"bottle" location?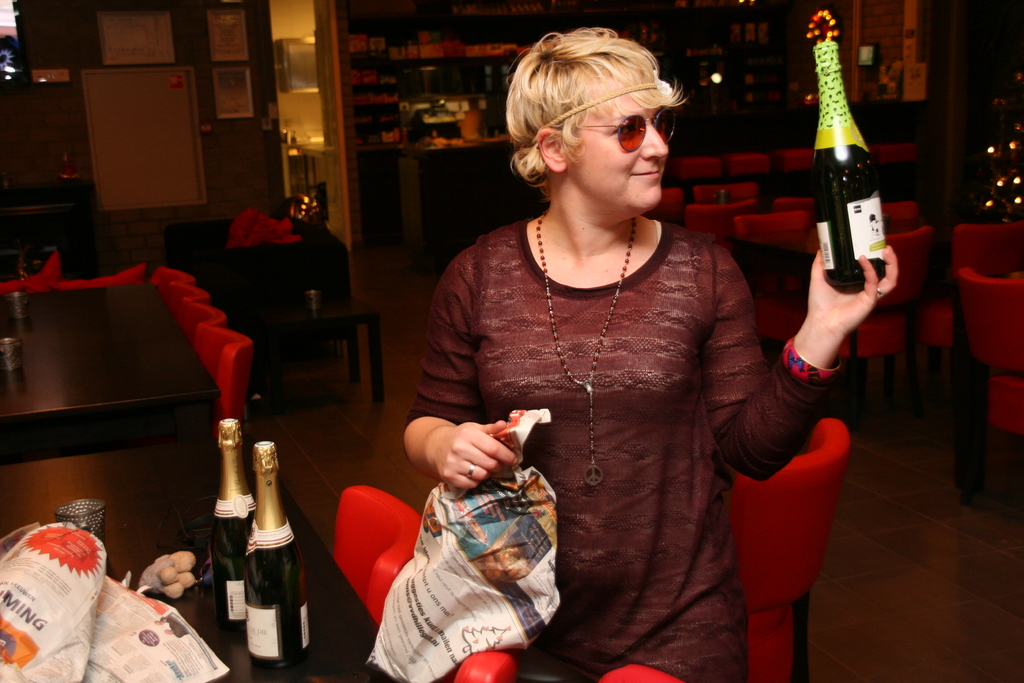
[235,442,312,673]
